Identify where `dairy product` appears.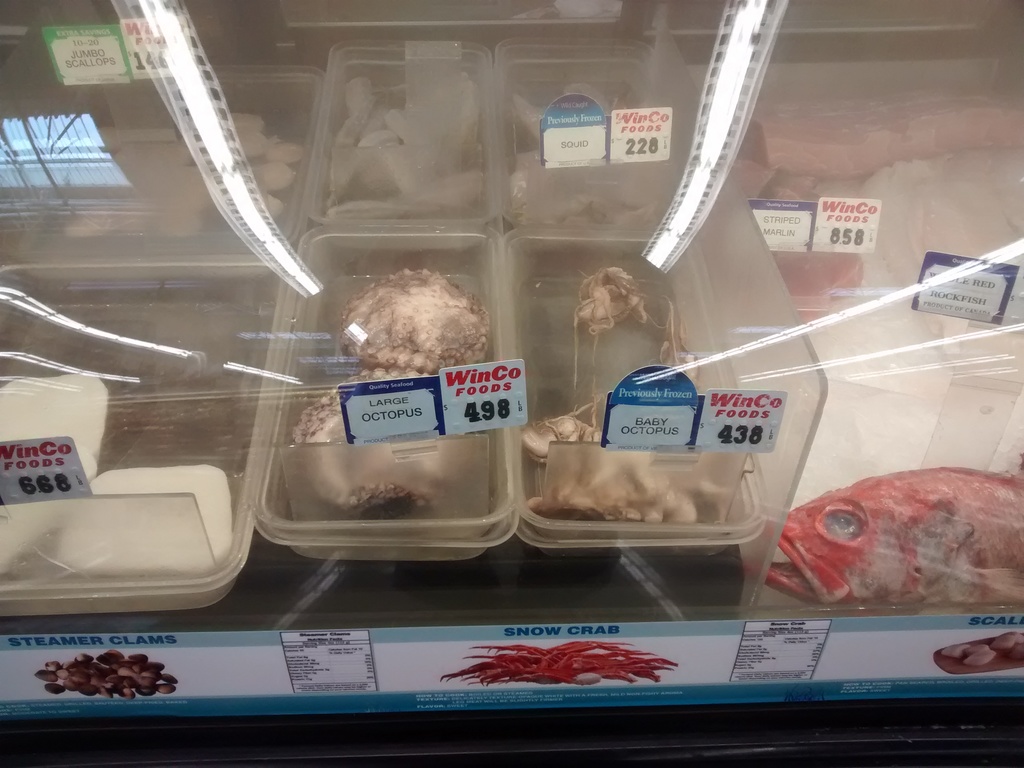
Appears at box=[297, 368, 447, 509].
